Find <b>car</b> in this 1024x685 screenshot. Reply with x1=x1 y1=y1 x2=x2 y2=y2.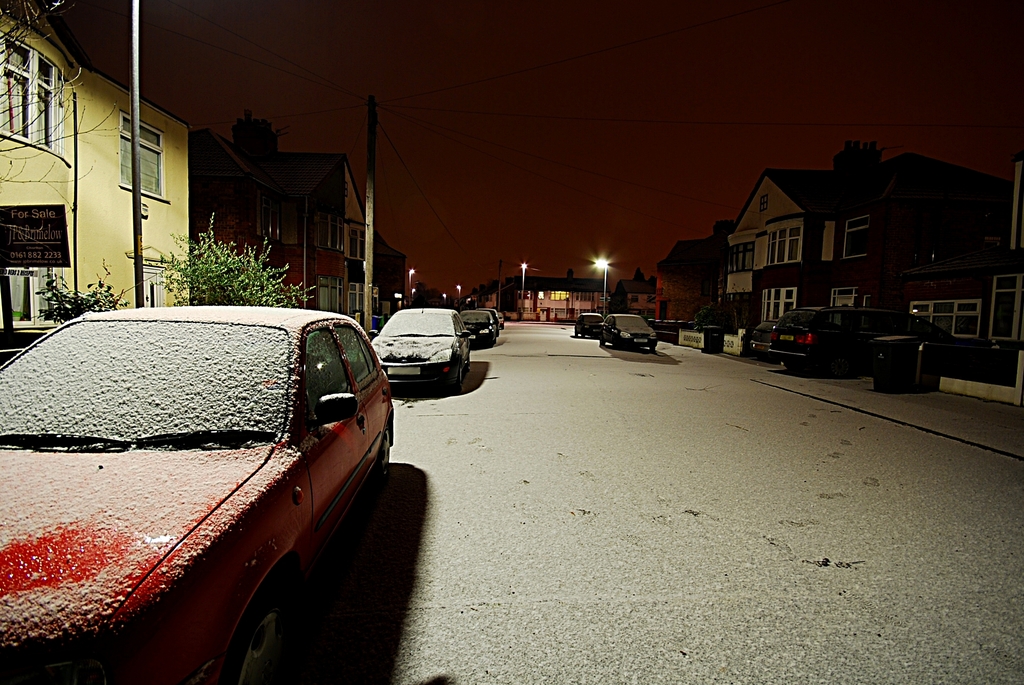
x1=748 y1=322 x2=843 y2=363.
